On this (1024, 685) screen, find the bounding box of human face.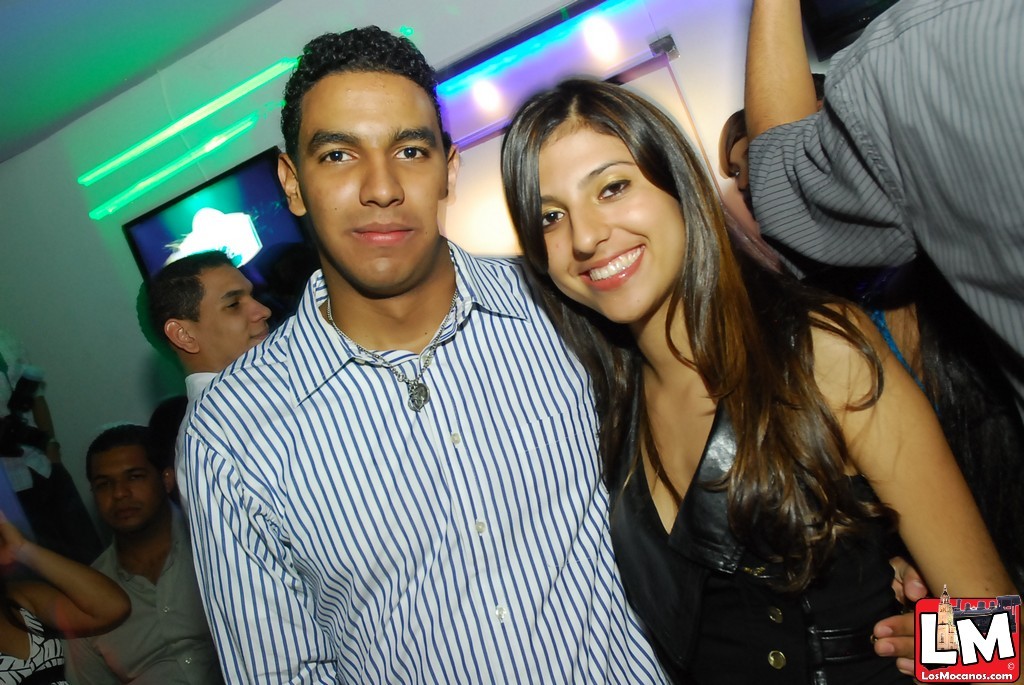
Bounding box: {"x1": 535, "y1": 116, "x2": 688, "y2": 340}.
